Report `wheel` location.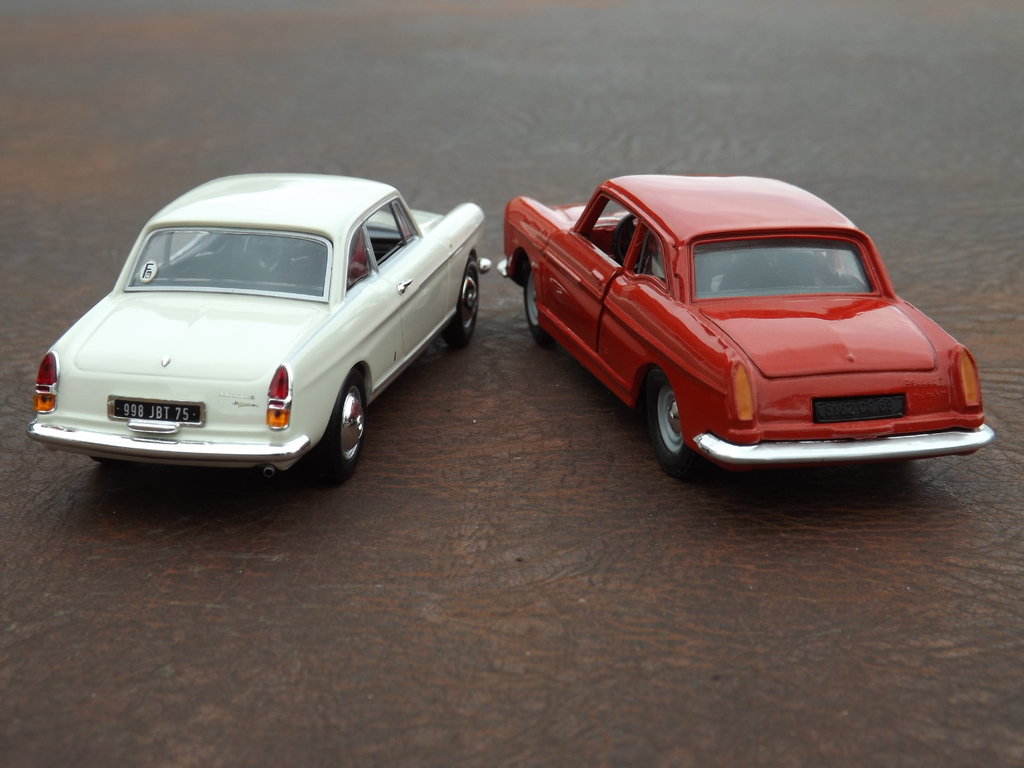
Report: [324,380,372,484].
